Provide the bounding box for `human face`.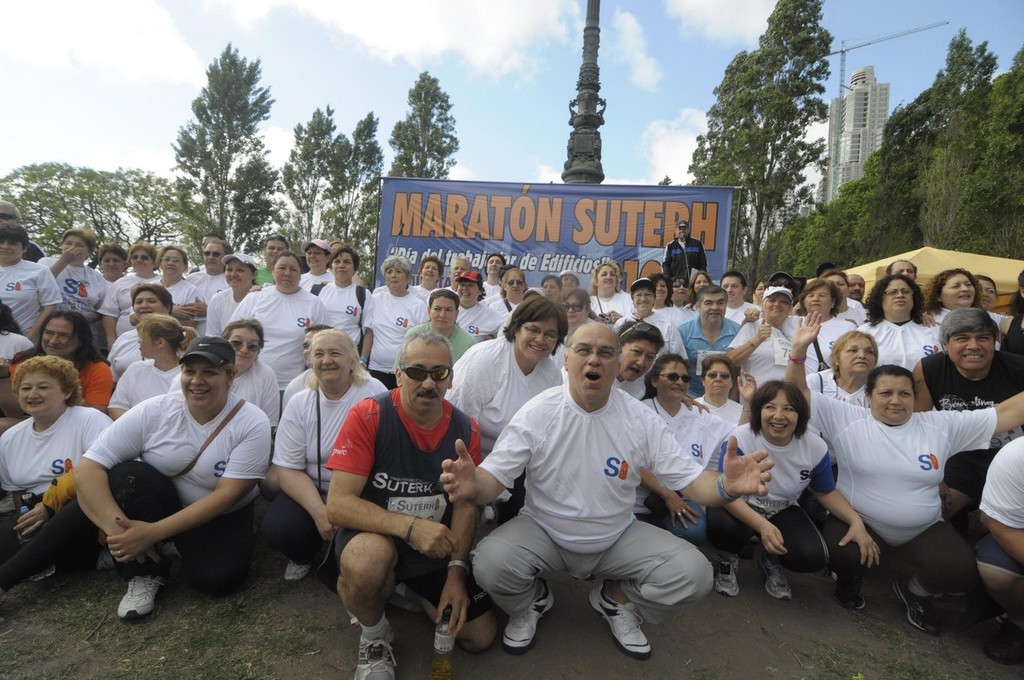
x1=204, y1=242, x2=225, y2=271.
